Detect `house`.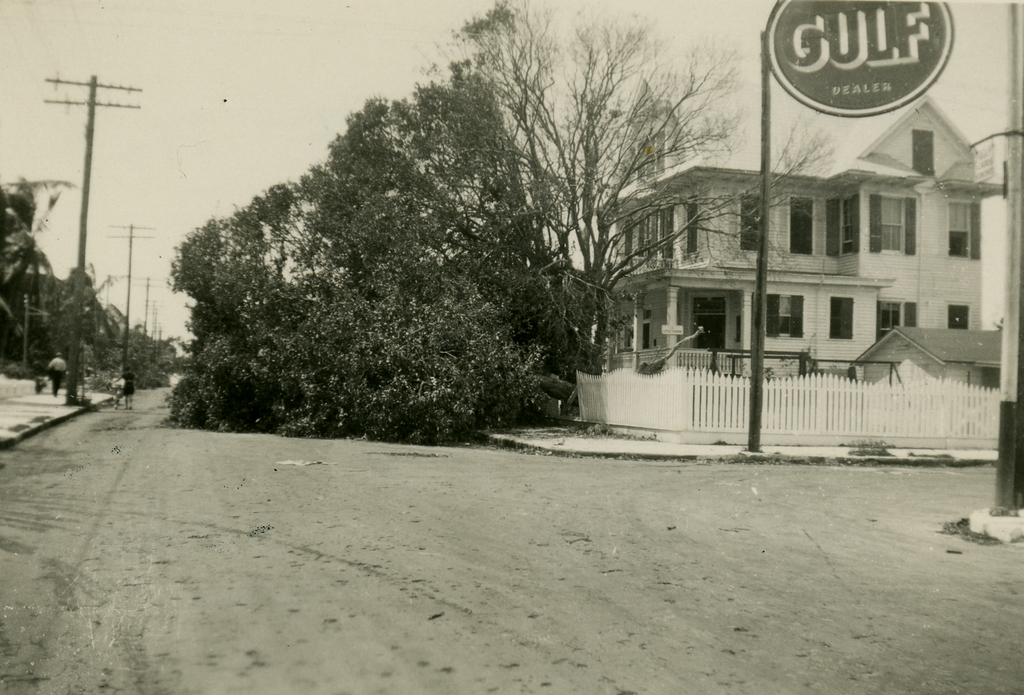
Detected at box(586, 89, 1007, 436).
